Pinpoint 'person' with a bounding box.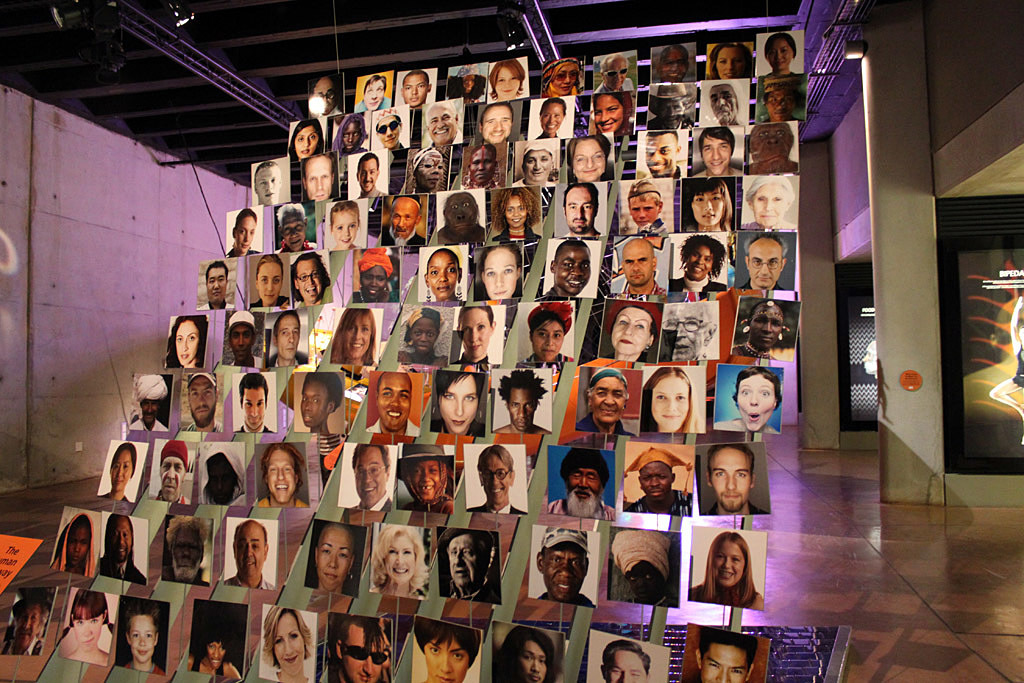
bbox=(349, 242, 393, 303).
